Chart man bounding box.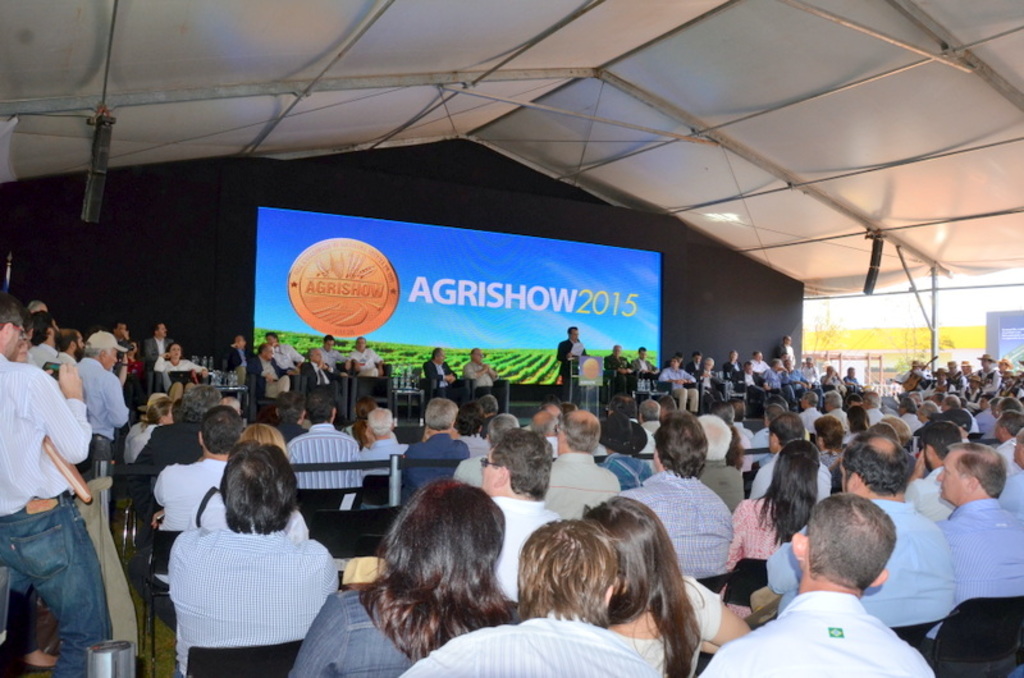
Charted: 795/390/824/431.
